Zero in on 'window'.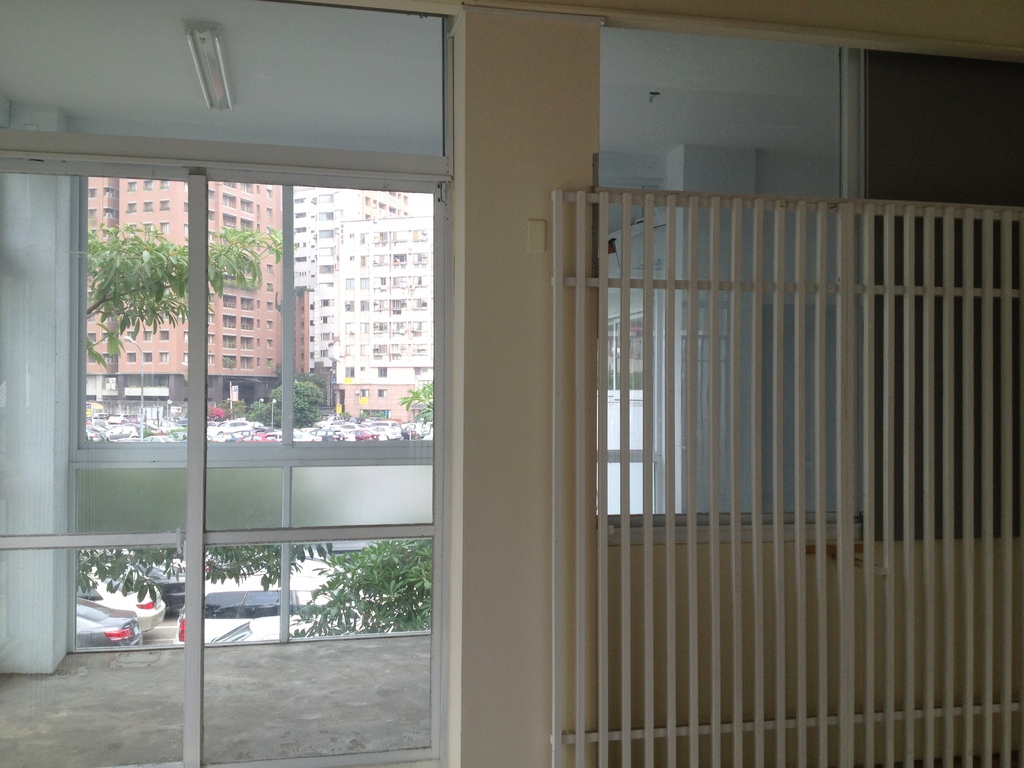
Zeroed in: 0,166,432,763.
